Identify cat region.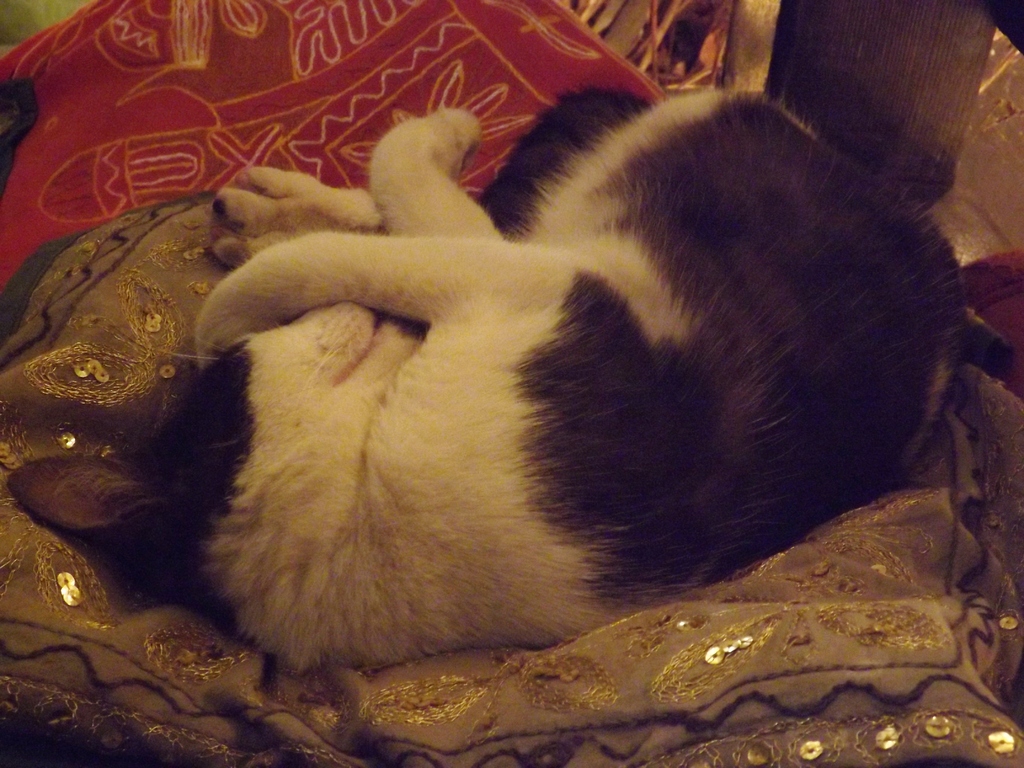
Region: <region>6, 79, 975, 645</region>.
